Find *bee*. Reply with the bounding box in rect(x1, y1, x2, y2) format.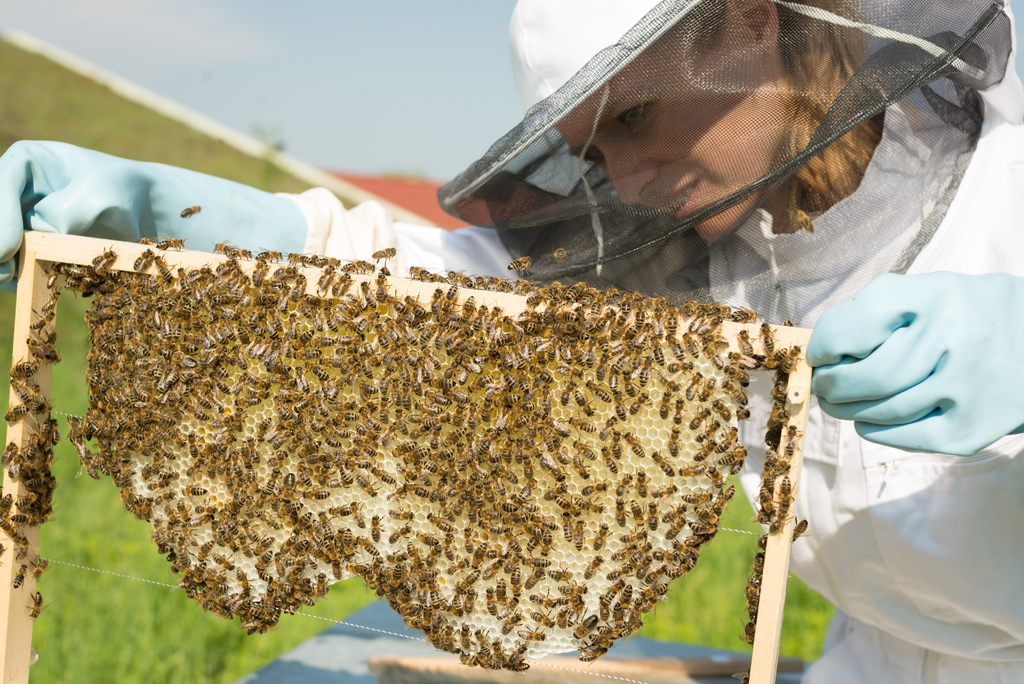
rect(580, 486, 611, 499).
